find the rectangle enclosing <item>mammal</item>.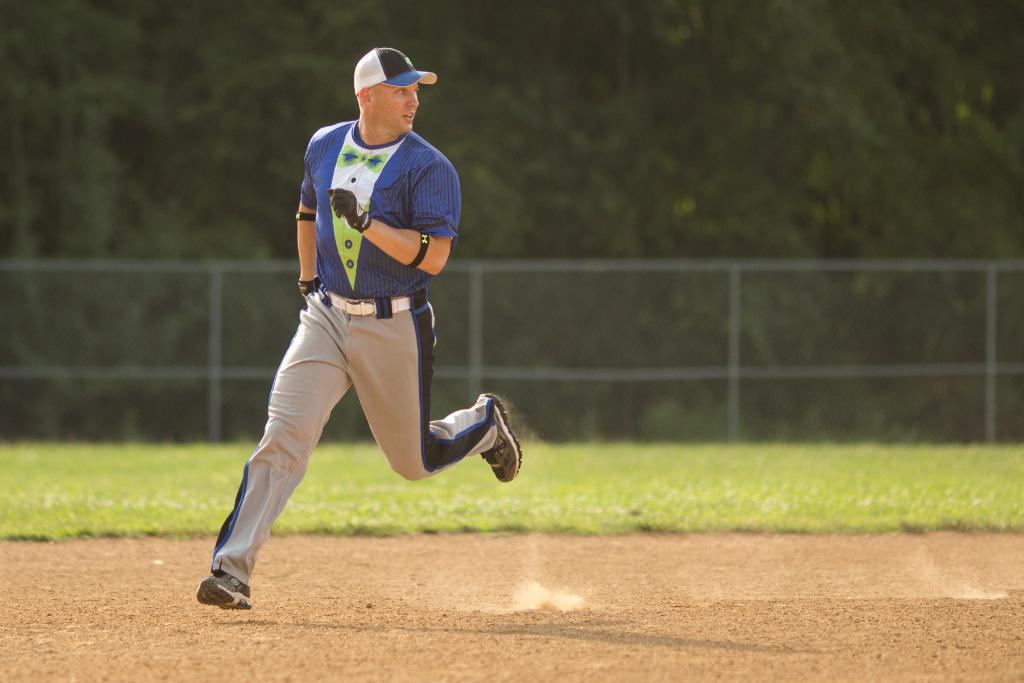
199,85,493,605.
